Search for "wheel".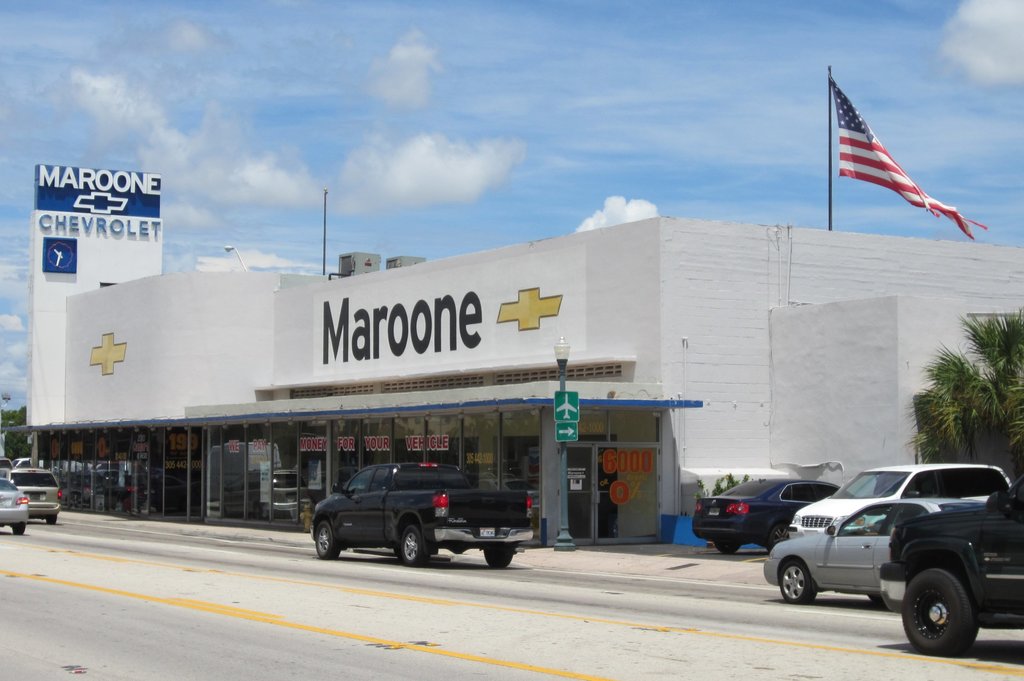
Found at [x1=316, y1=522, x2=340, y2=561].
